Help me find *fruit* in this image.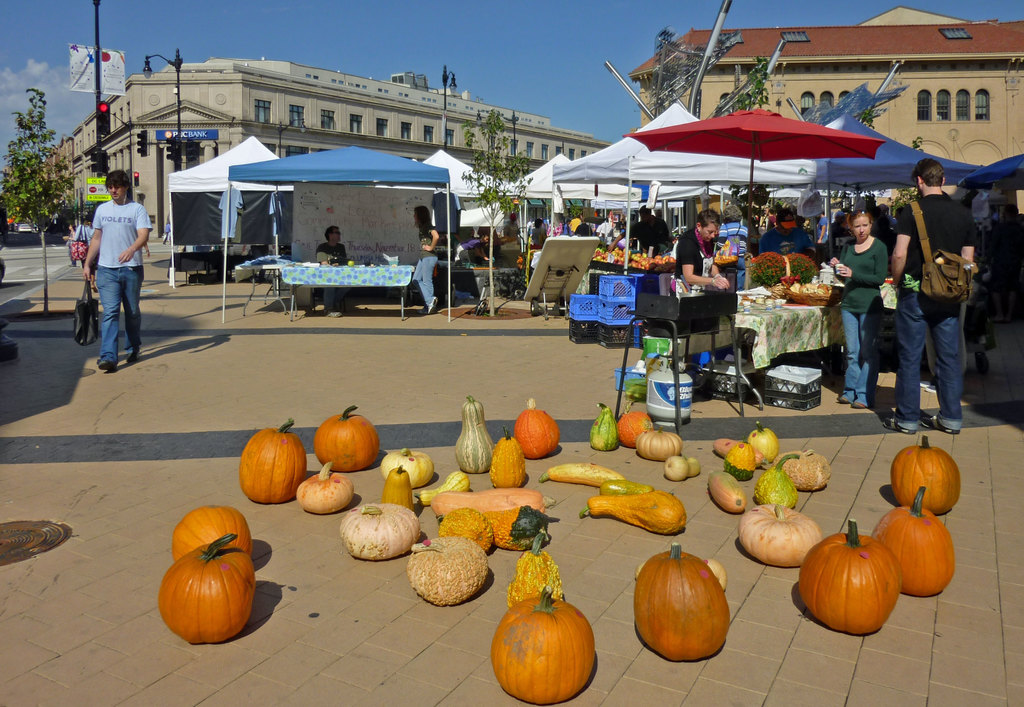
Found it: detection(710, 434, 740, 460).
